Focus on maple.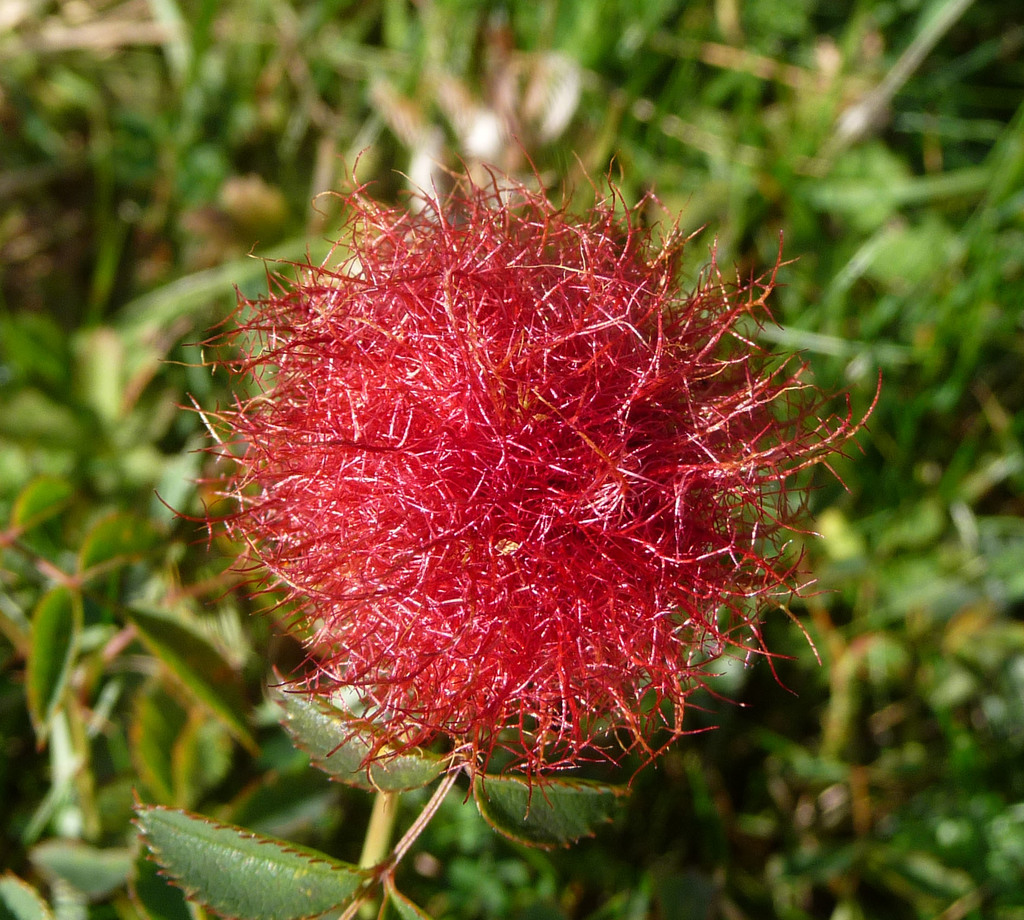
Focused at x1=1, y1=0, x2=1023, y2=919.
